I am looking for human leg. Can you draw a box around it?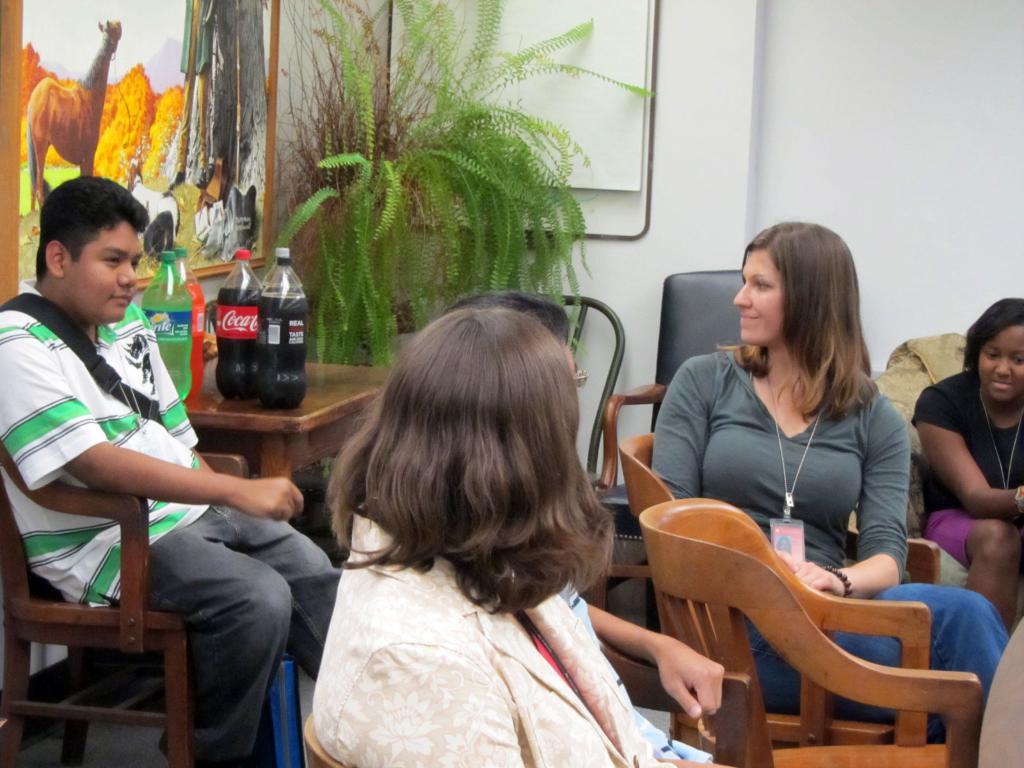
Sure, the bounding box is 925/509/1023/621.
